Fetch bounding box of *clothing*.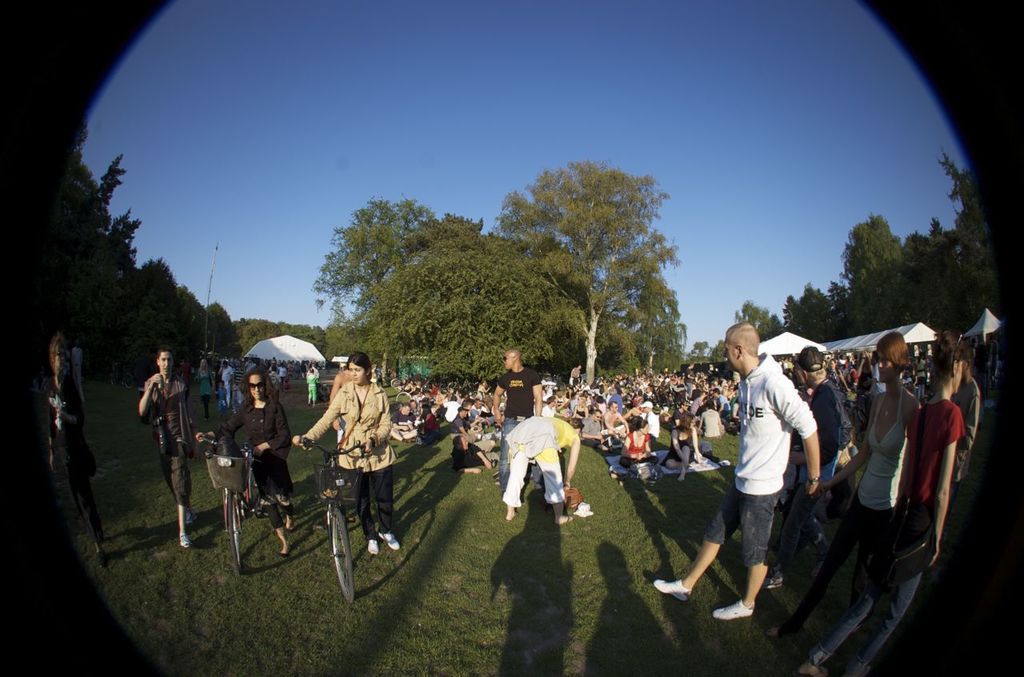
Bbox: locate(210, 391, 291, 530).
